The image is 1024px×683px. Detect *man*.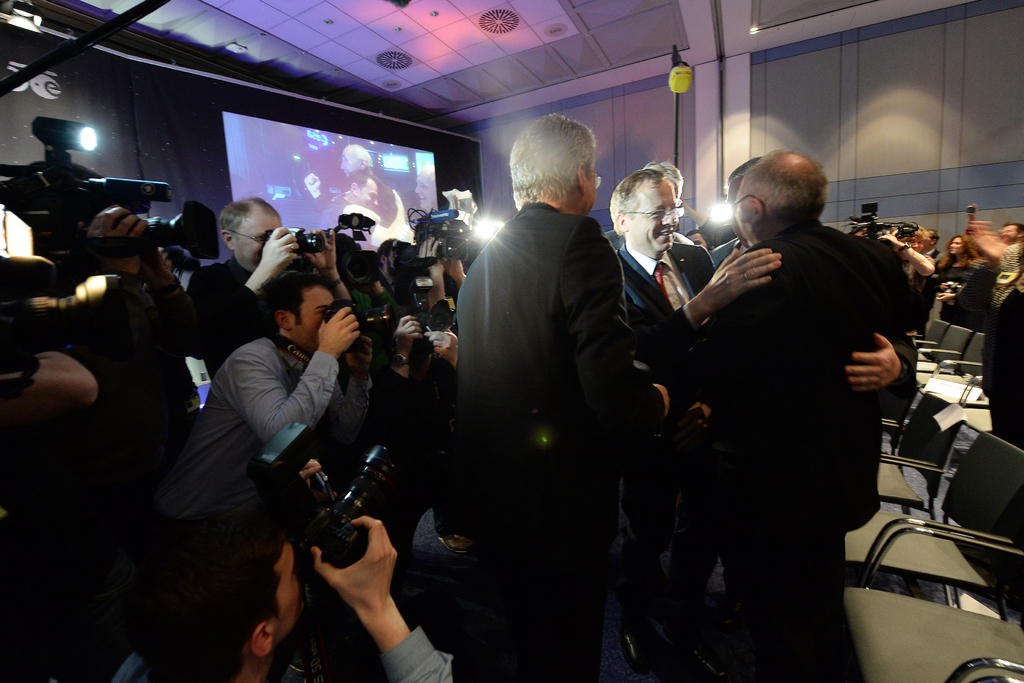
Detection: bbox=[701, 147, 922, 454].
